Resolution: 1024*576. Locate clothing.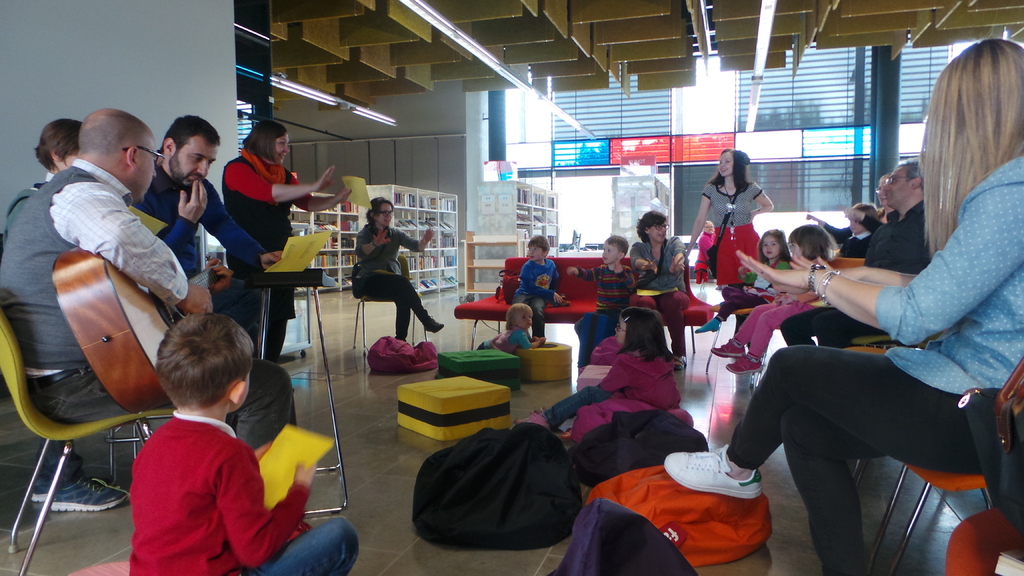
crop(717, 255, 780, 319).
